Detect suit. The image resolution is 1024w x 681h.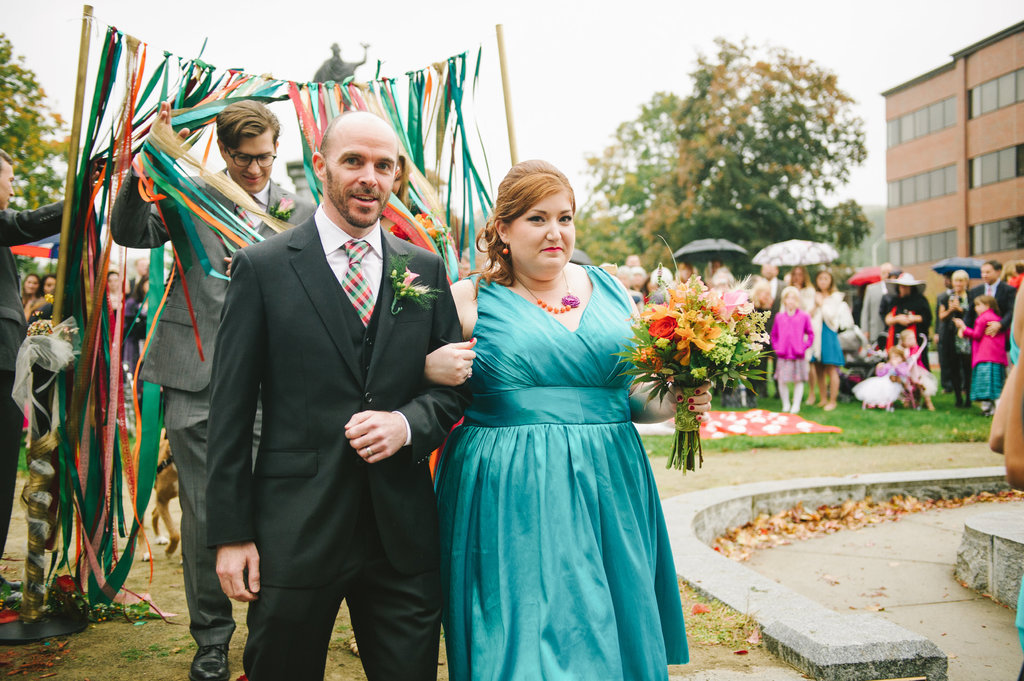
108,170,318,648.
